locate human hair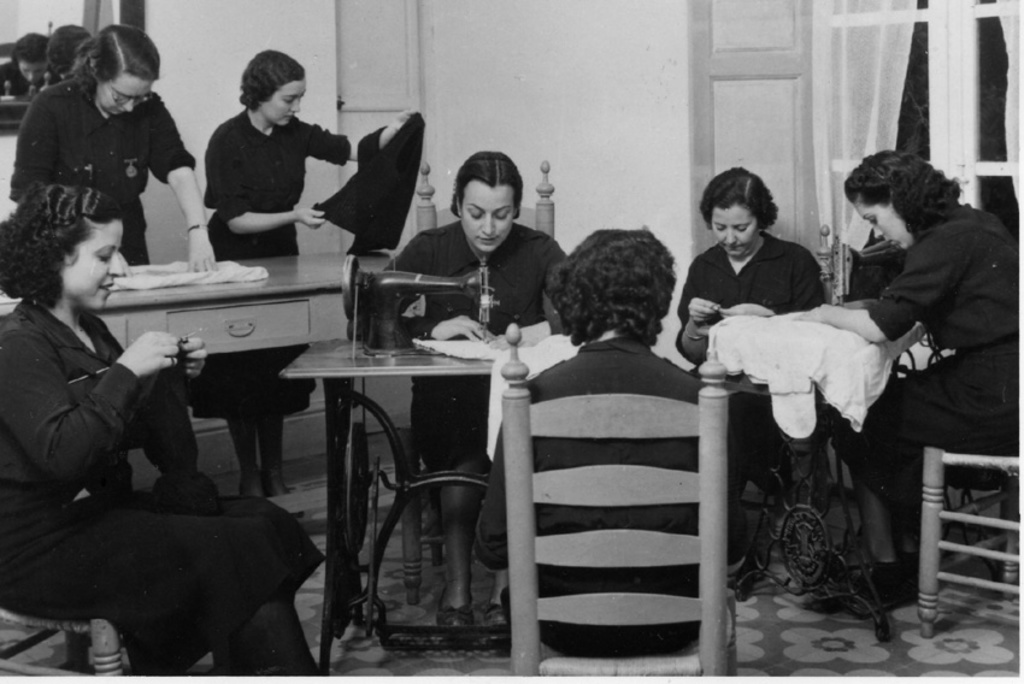
bbox=(0, 177, 123, 313)
